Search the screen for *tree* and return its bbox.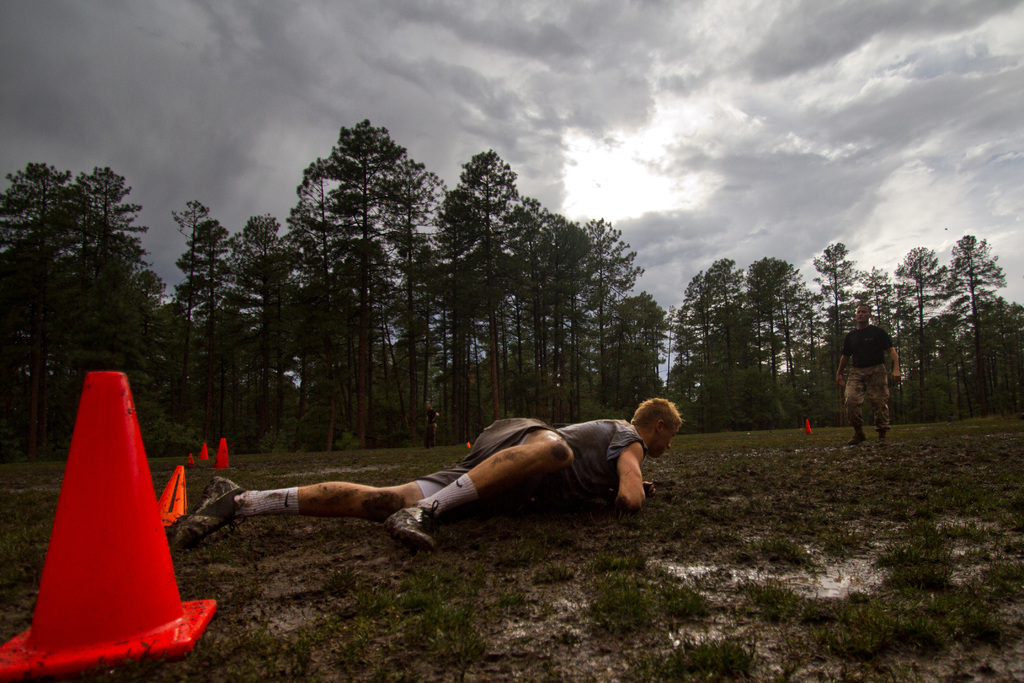
Found: [x1=171, y1=217, x2=251, y2=448].
